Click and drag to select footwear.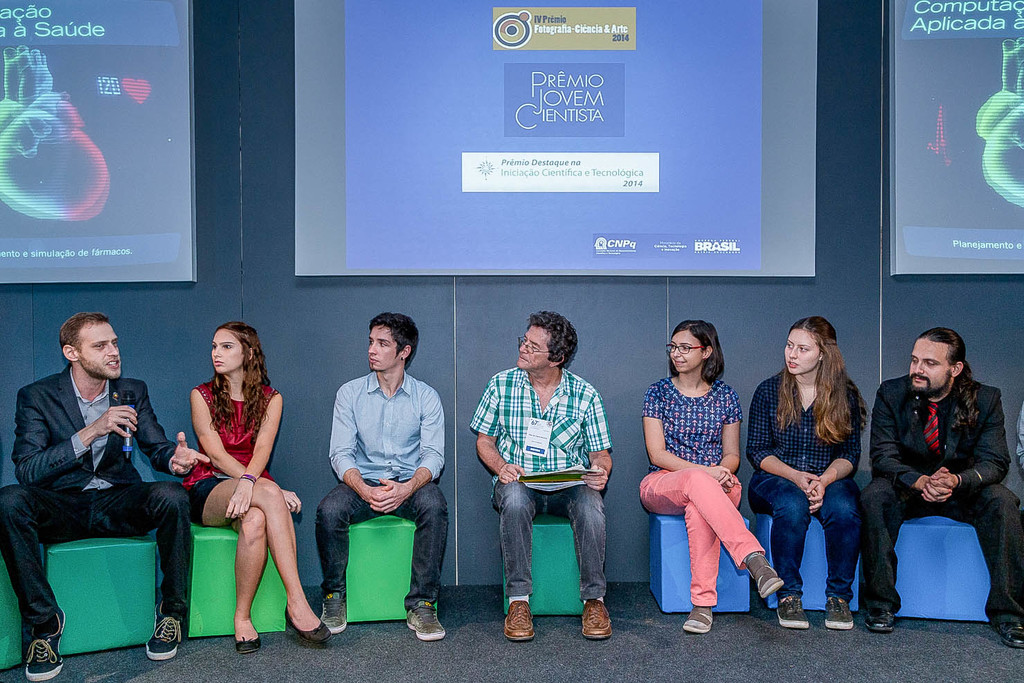
Selection: crop(406, 586, 447, 641).
